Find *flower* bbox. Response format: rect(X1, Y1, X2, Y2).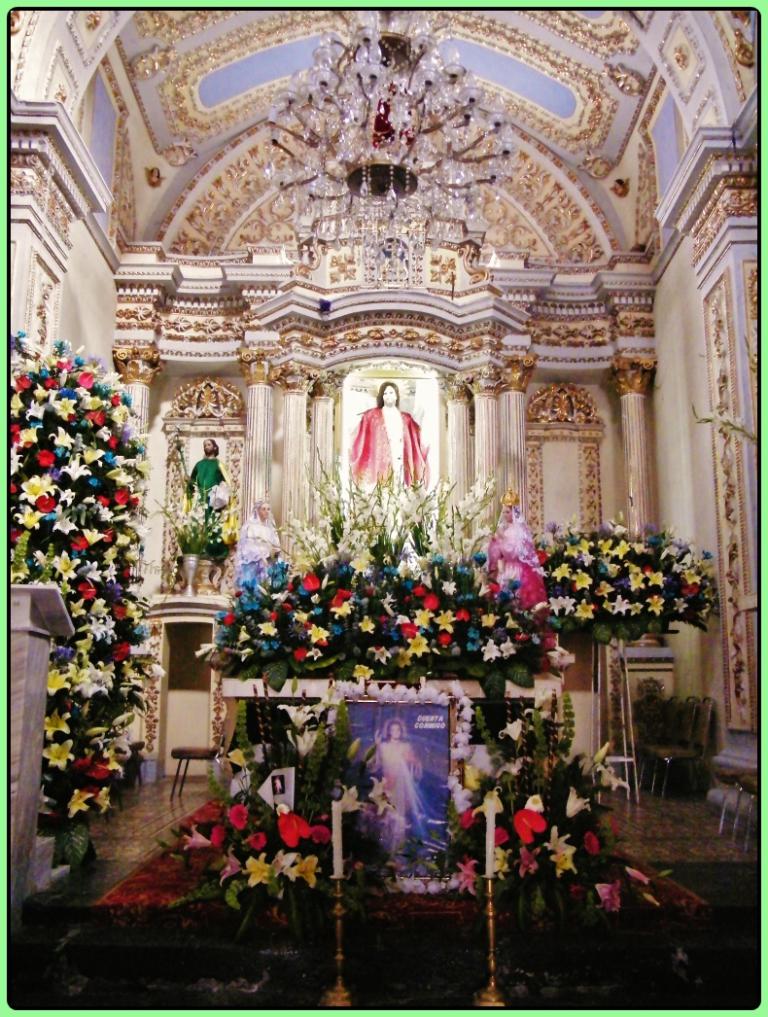
rect(278, 814, 322, 846).
